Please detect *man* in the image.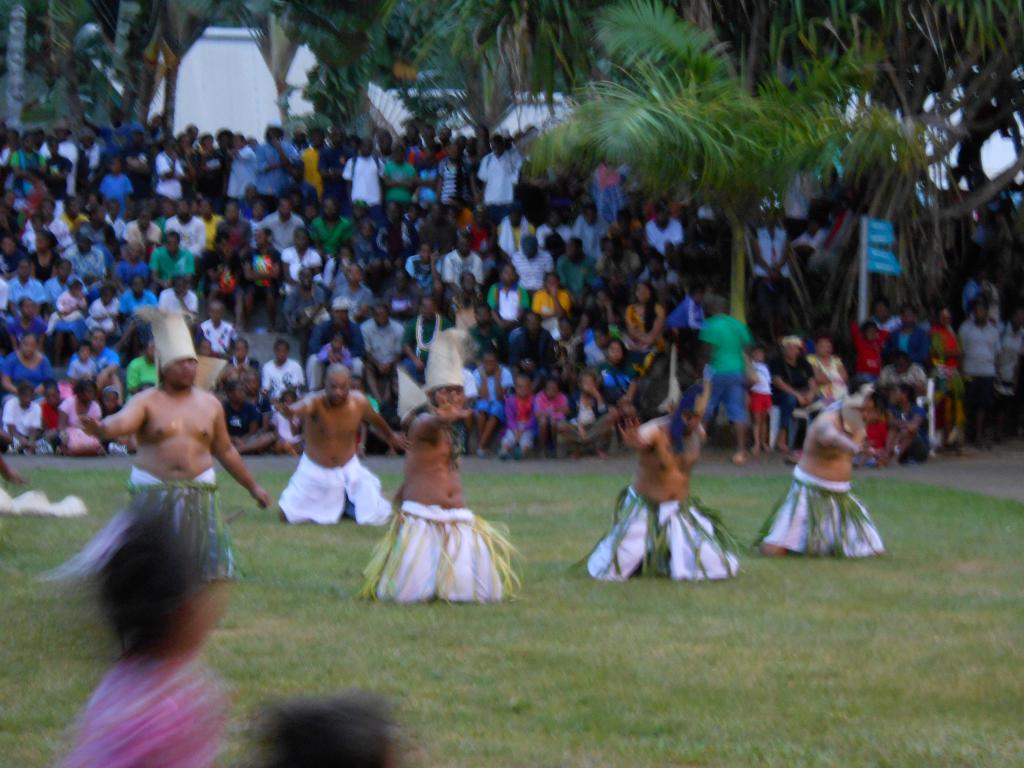
(623,209,639,228).
